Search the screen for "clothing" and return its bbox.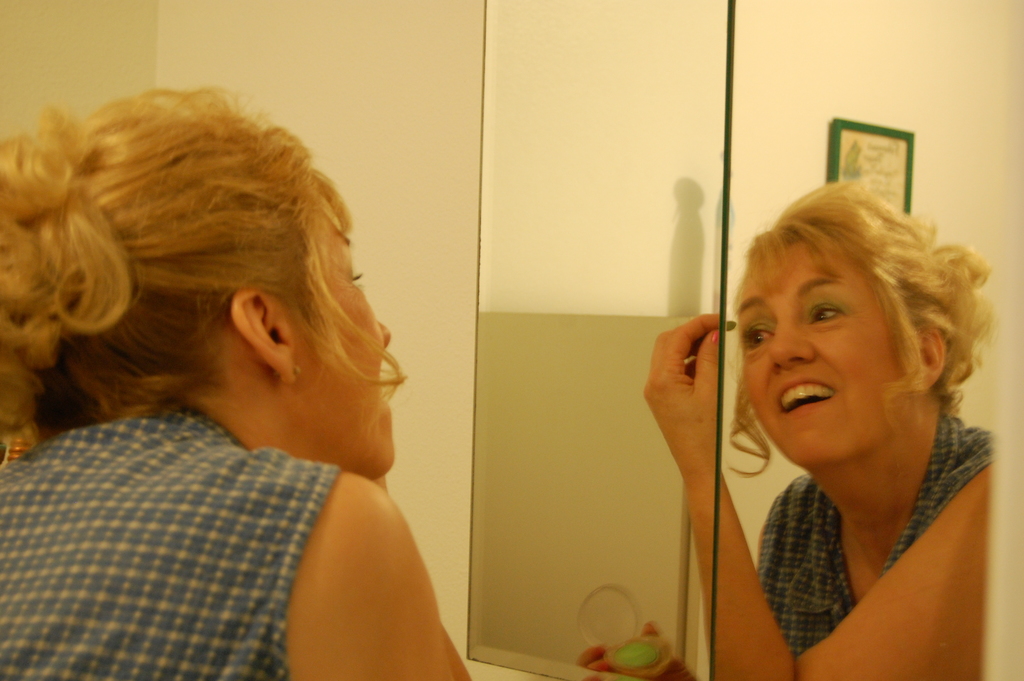
Found: 0 409 339 680.
